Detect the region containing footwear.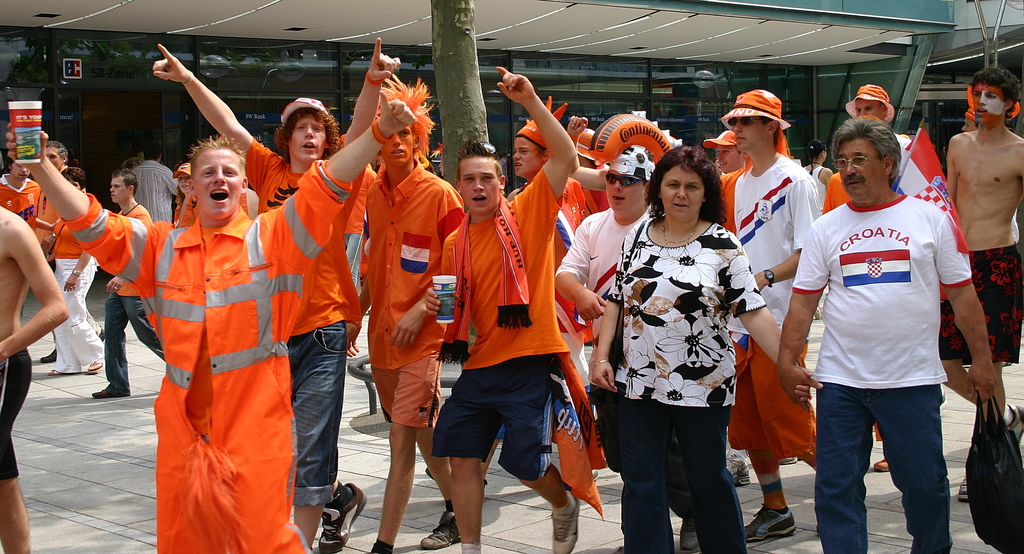
box(747, 501, 794, 546).
